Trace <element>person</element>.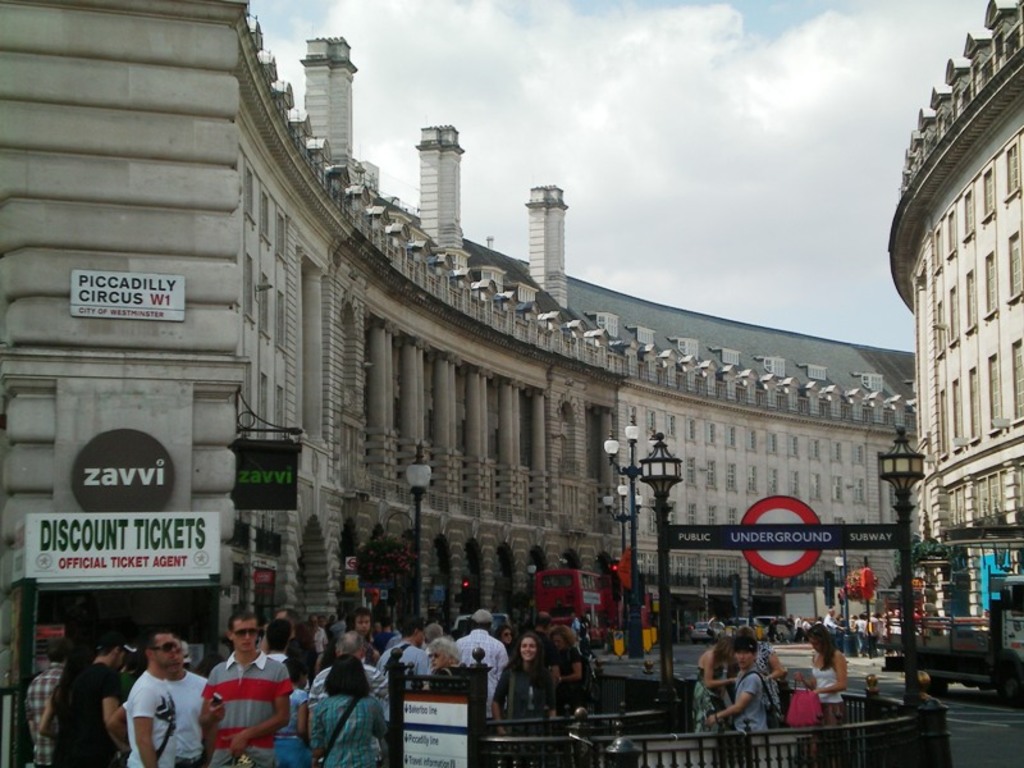
Traced to detection(700, 637, 737, 748).
